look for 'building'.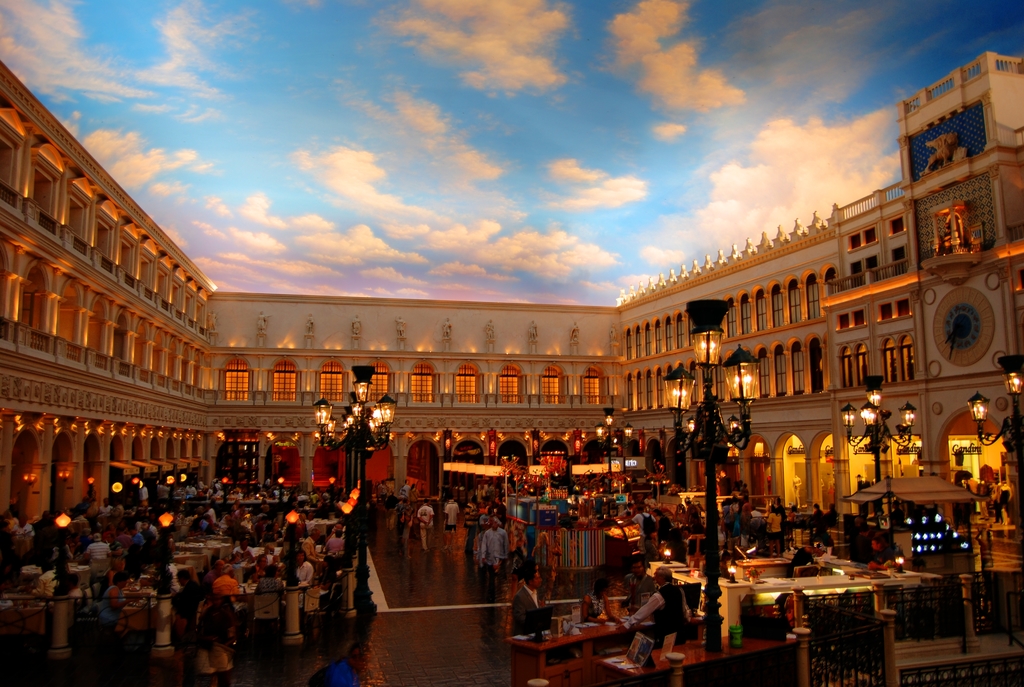
Found: locate(0, 47, 1023, 686).
